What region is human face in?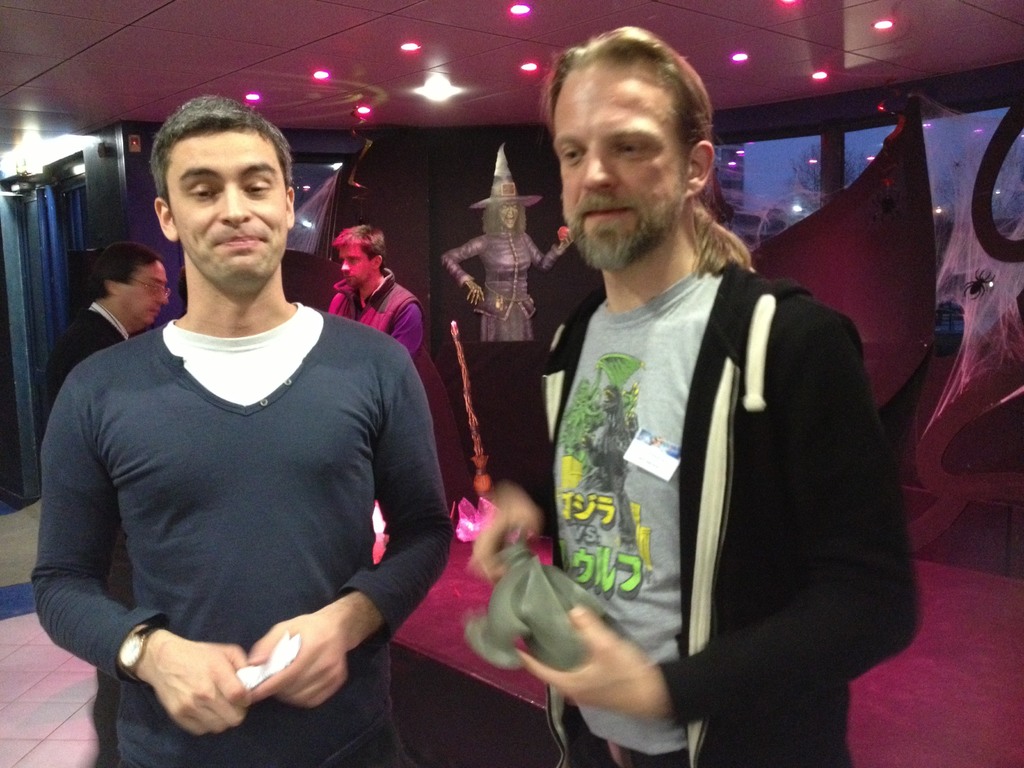
box(170, 126, 291, 287).
